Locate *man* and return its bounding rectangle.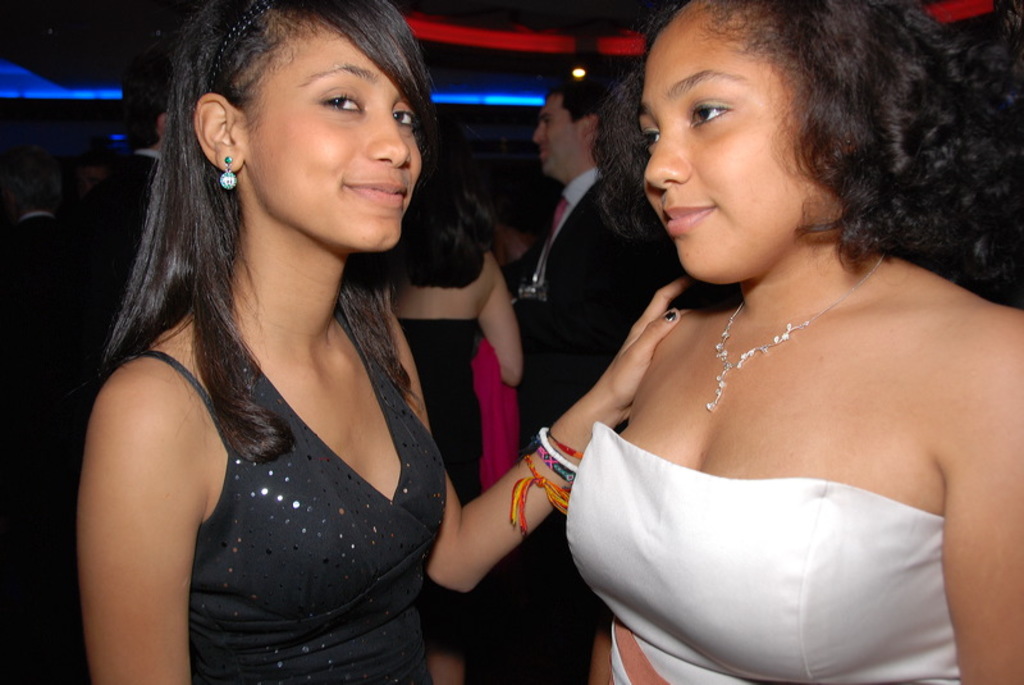
<region>72, 138, 136, 210</region>.
